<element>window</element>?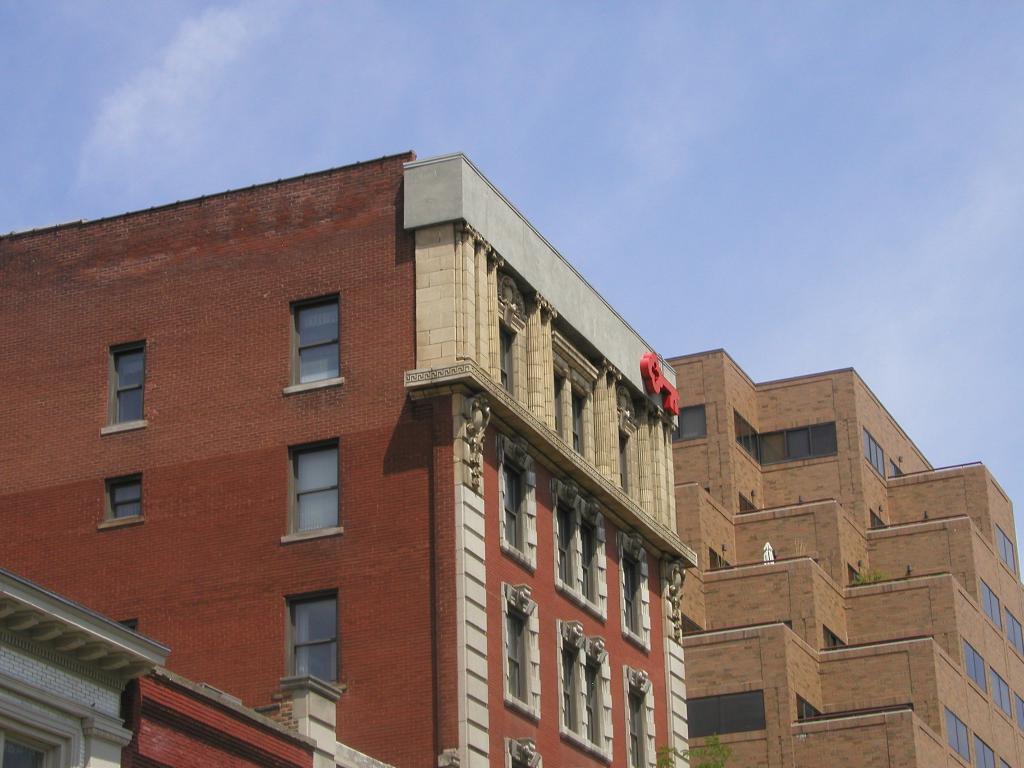
Rect(624, 660, 655, 767)
